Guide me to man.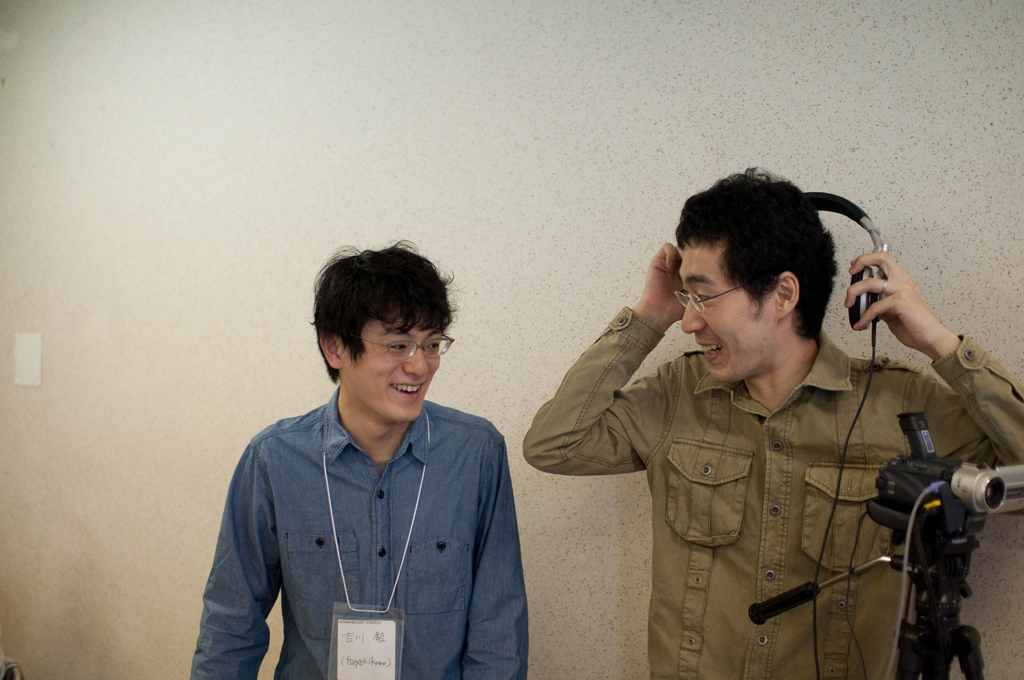
Guidance: locate(186, 239, 528, 679).
